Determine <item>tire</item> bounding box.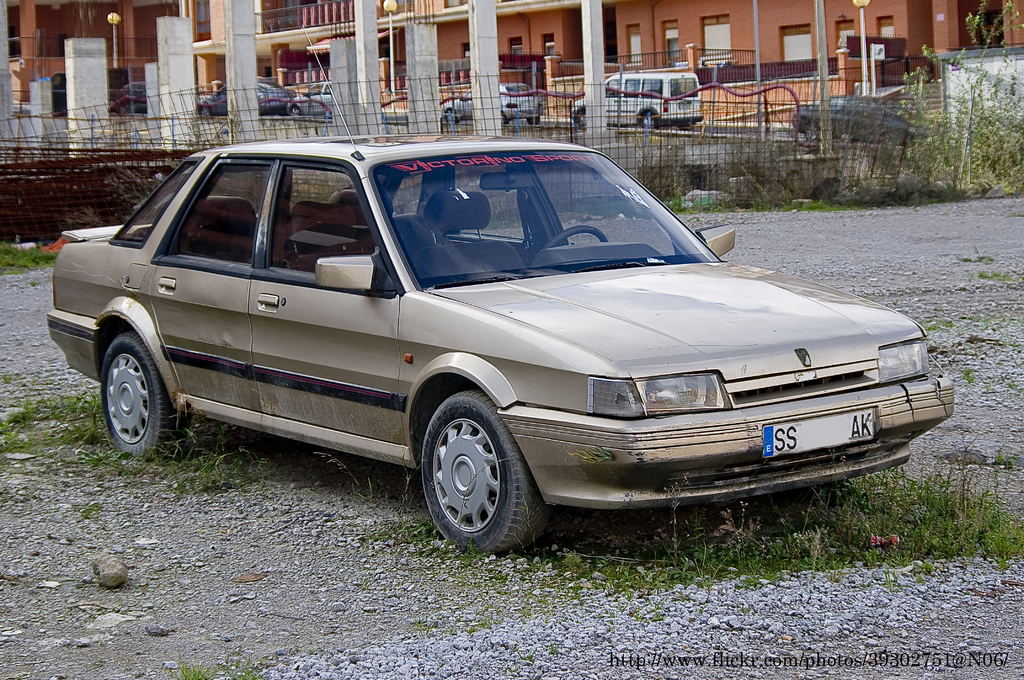
Determined: 292 104 302 115.
